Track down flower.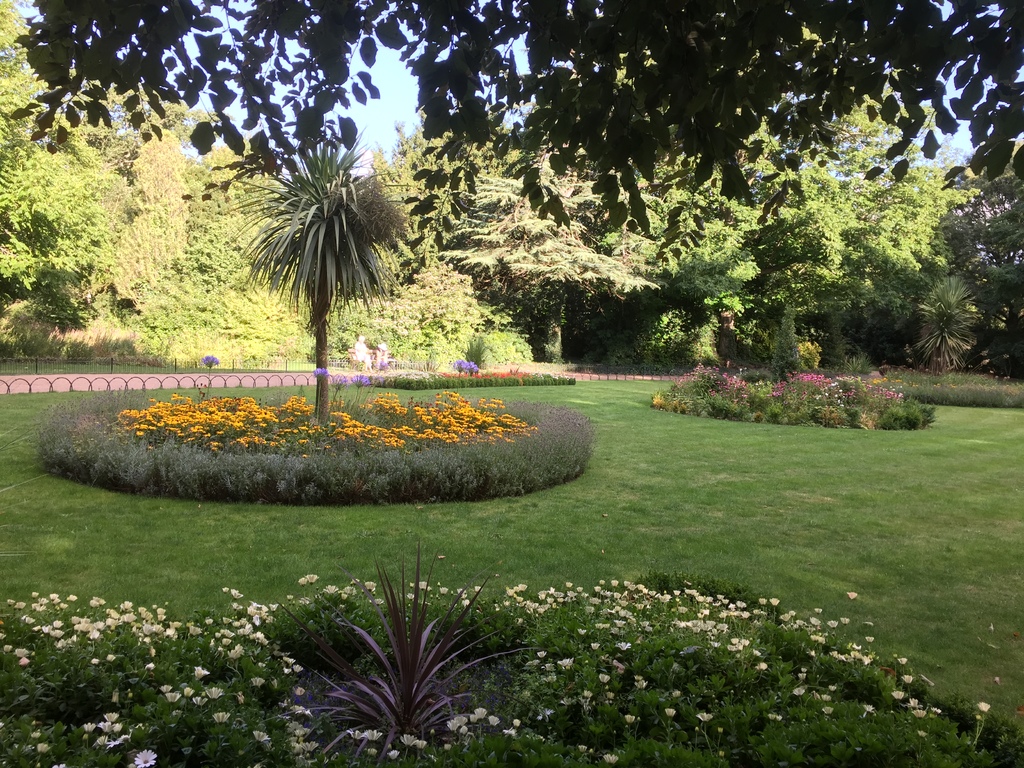
Tracked to x1=665, y1=707, x2=677, y2=717.
